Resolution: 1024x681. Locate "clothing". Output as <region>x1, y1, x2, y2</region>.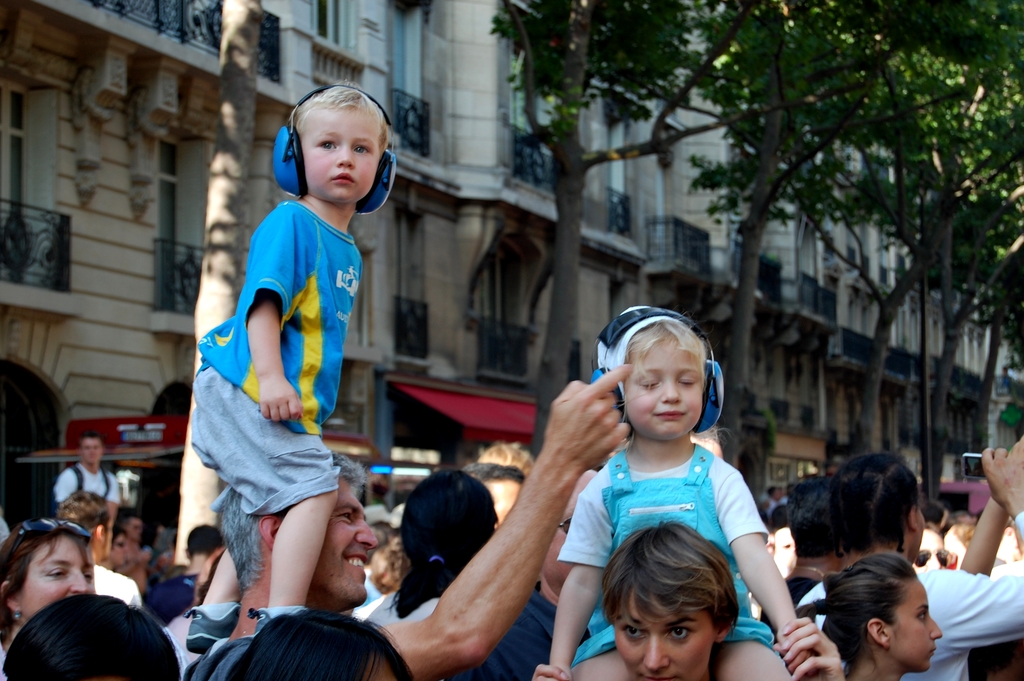
<region>554, 452, 792, 665</region>.
